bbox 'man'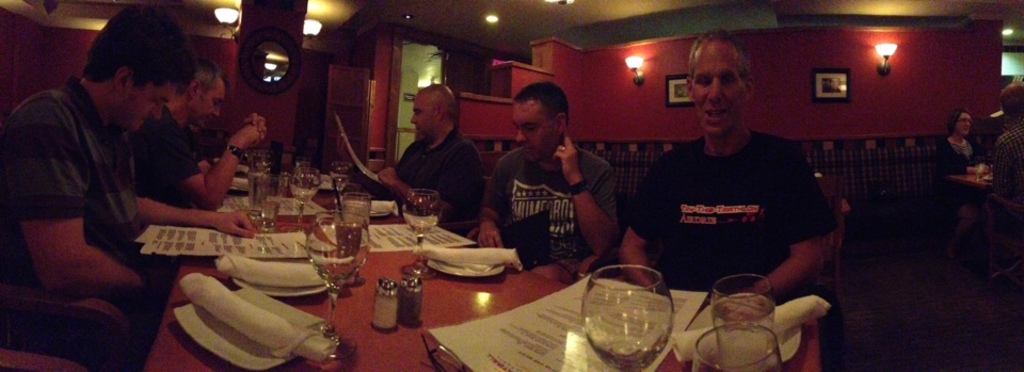
[0, 3, 256, 365]
